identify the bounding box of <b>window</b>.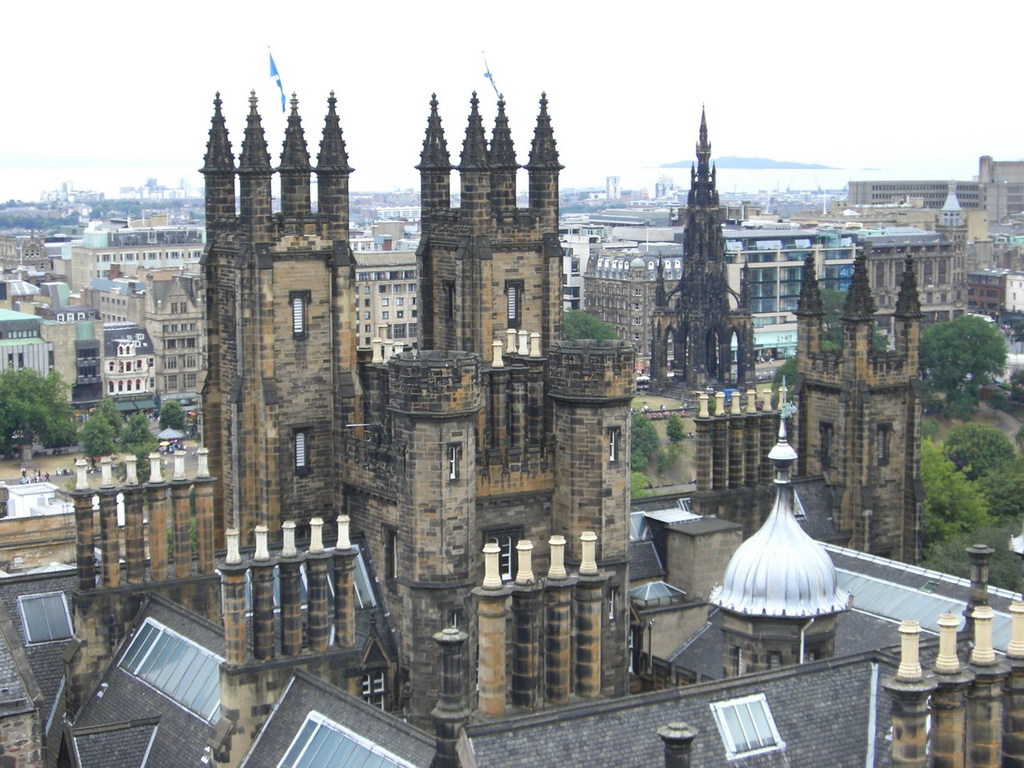
[left=372, top=670, right=384, bottom=690].
